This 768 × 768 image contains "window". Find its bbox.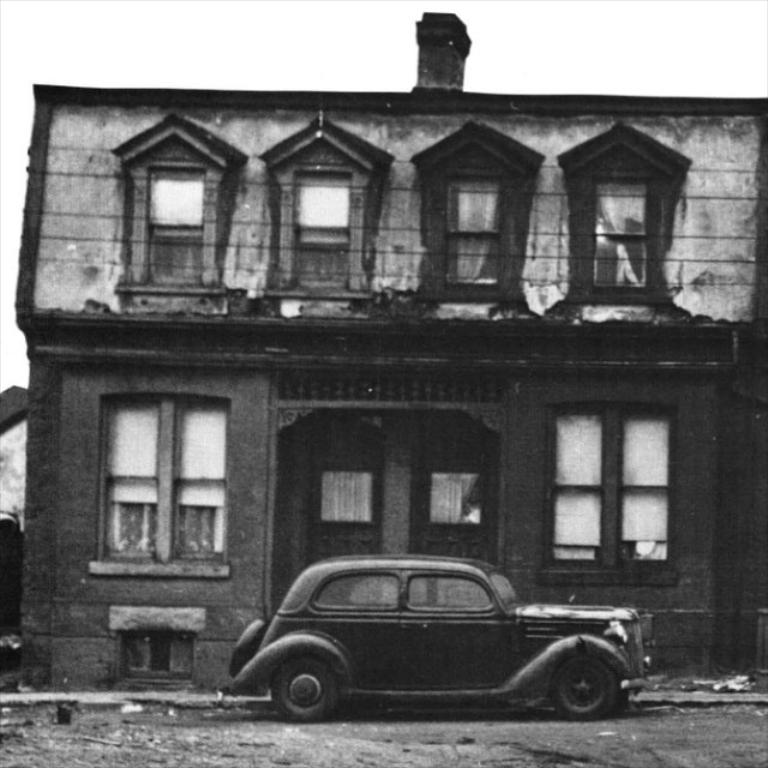
(402, 118, 530, 305).
